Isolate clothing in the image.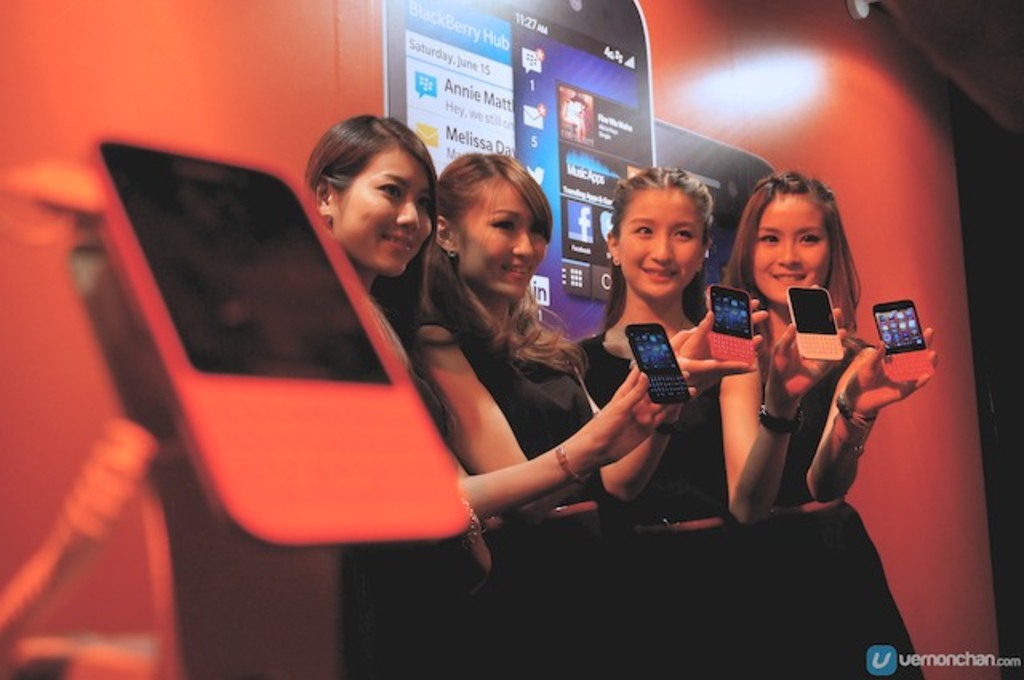
Isolated region: select_region(570, 334, 771, 678).
